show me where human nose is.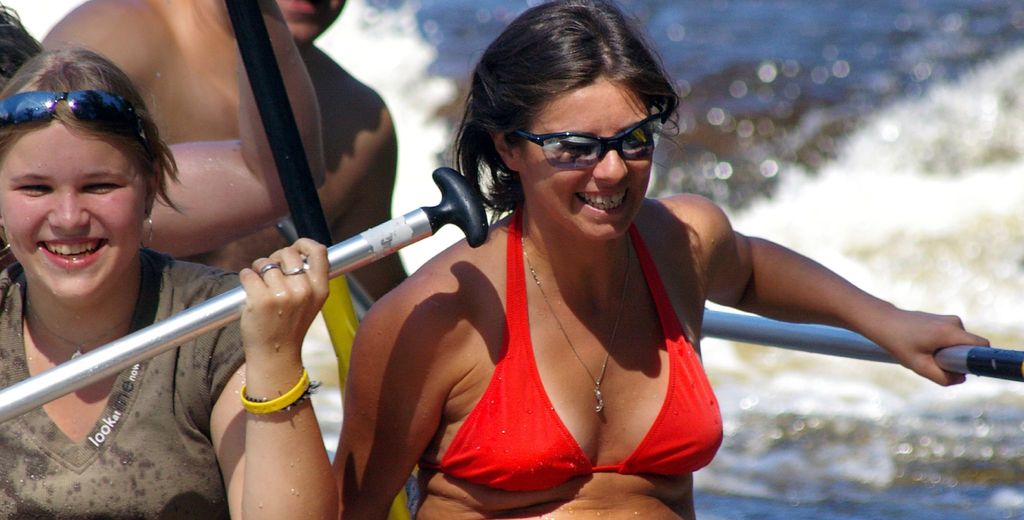
human nose is at (x1=588, y1=140, x2=630, y2=187).
